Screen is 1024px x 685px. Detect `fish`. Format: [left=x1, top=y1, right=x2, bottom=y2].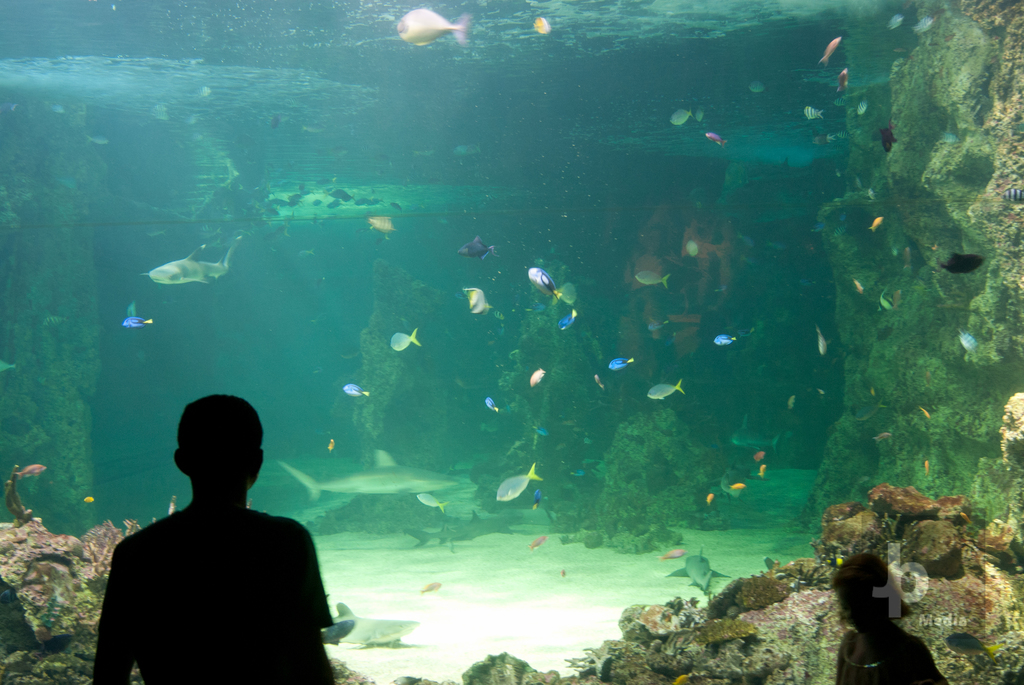
[left=875, top=123, right=895, bottom=157].
